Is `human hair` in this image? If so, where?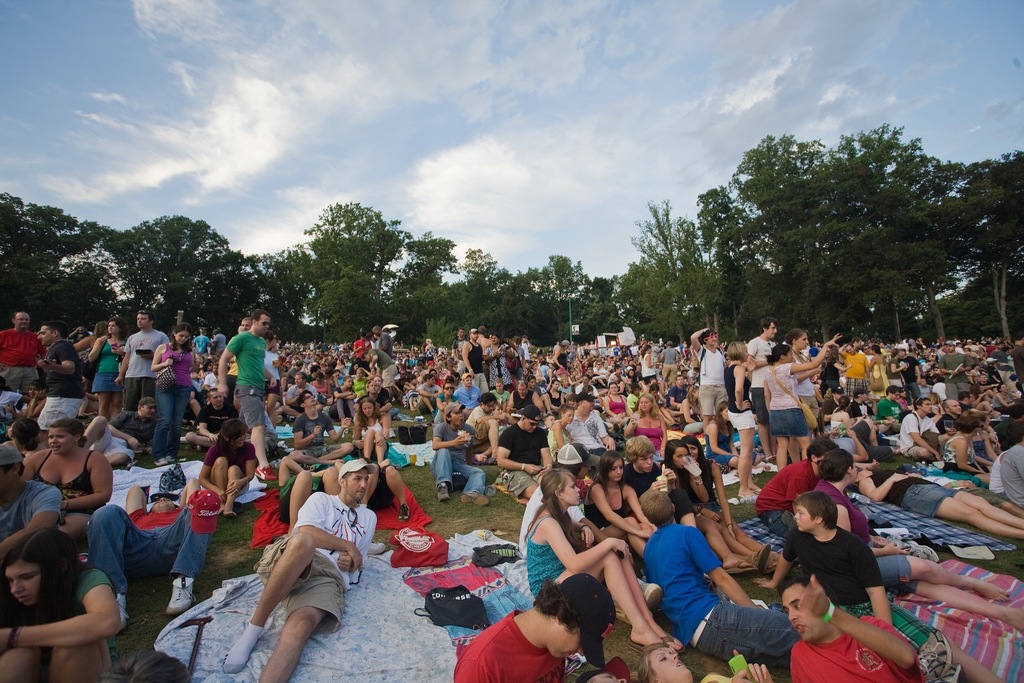
Yes, at {"x1": 586, "y1": 677, "x2": 596, "y2": 682}.
